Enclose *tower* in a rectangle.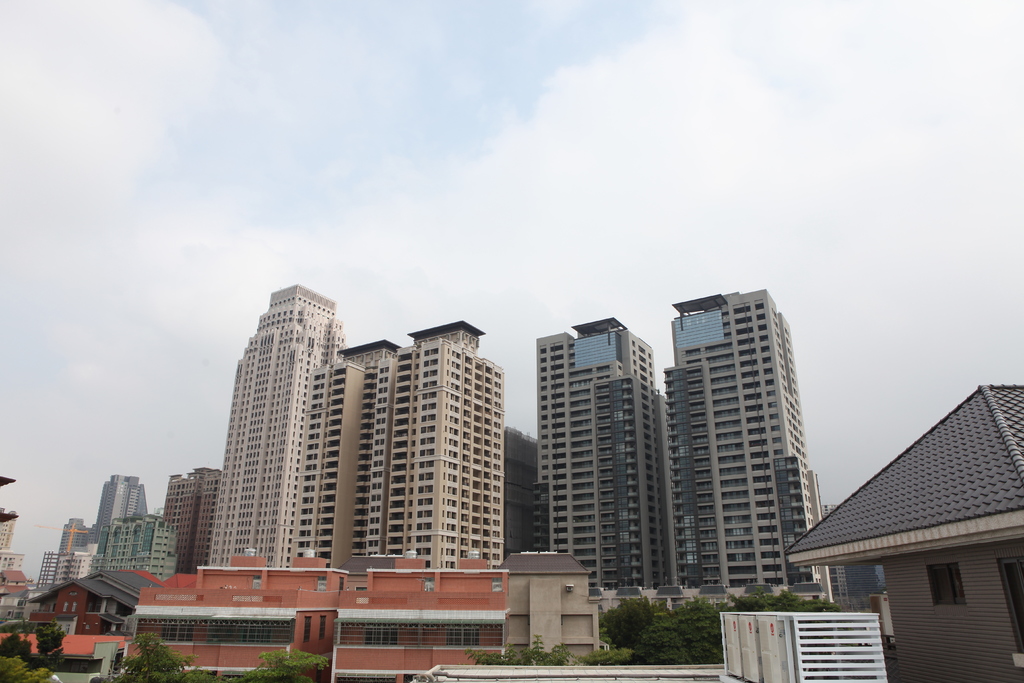
(left=202, top=282, right=348, bottom=570).
